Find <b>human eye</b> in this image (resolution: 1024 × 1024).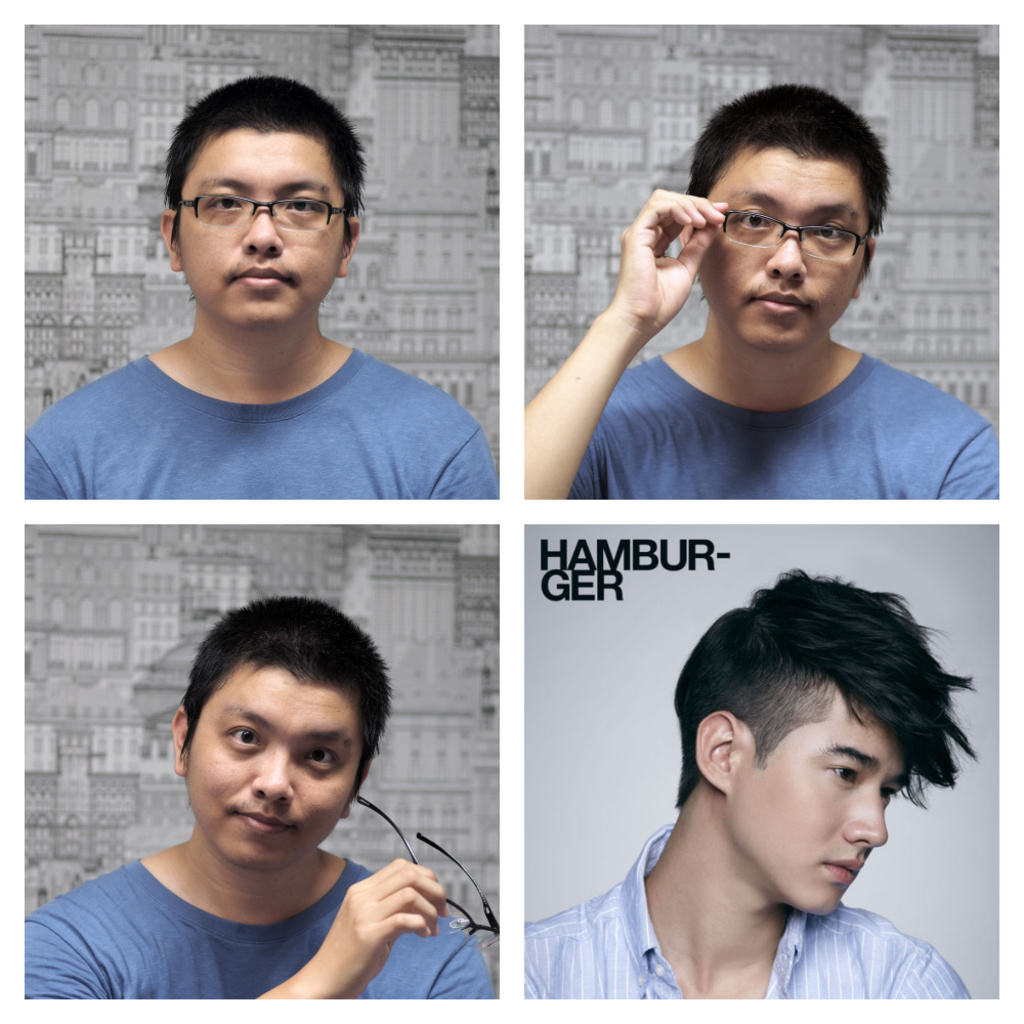
select_region(216, 715, 270, 755).
